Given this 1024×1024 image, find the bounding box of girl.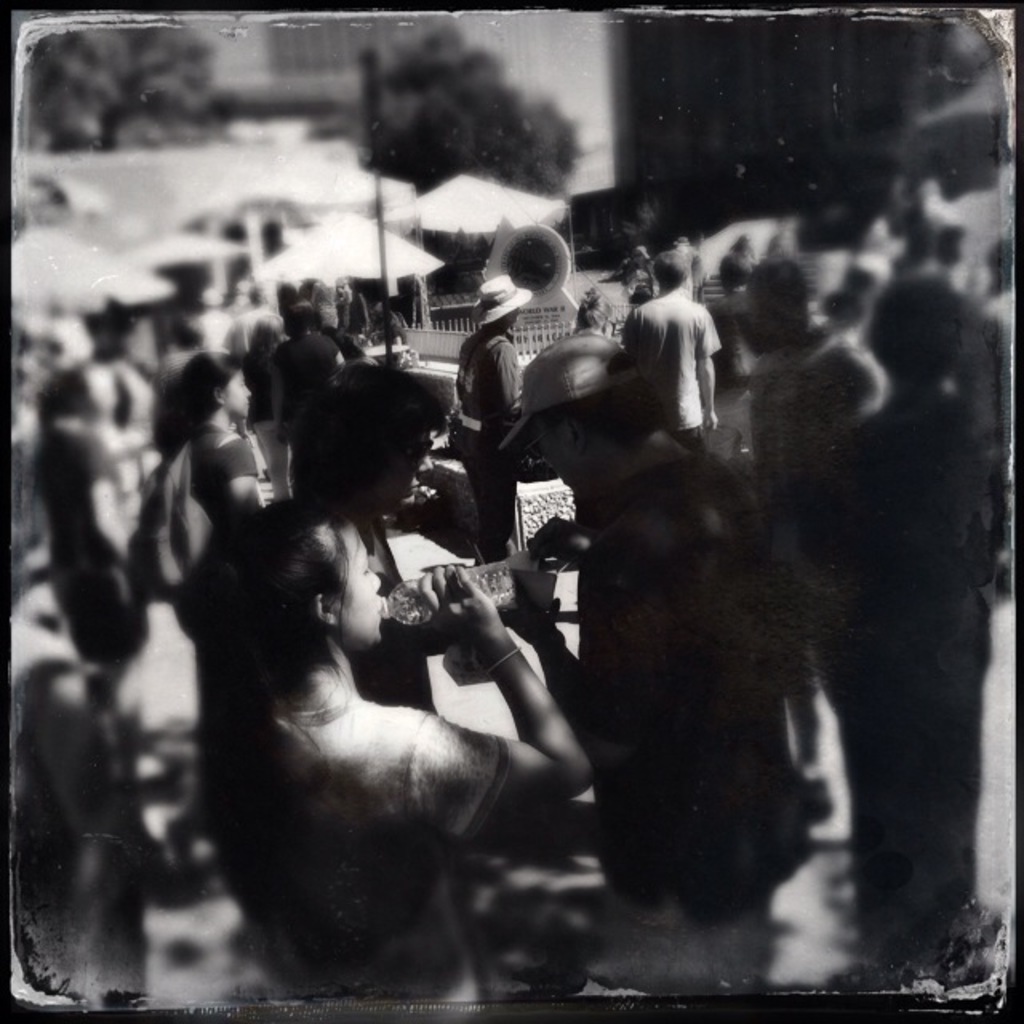
{"x1": 171, "y1": 507, "x2": 595, "y2": 998}.
